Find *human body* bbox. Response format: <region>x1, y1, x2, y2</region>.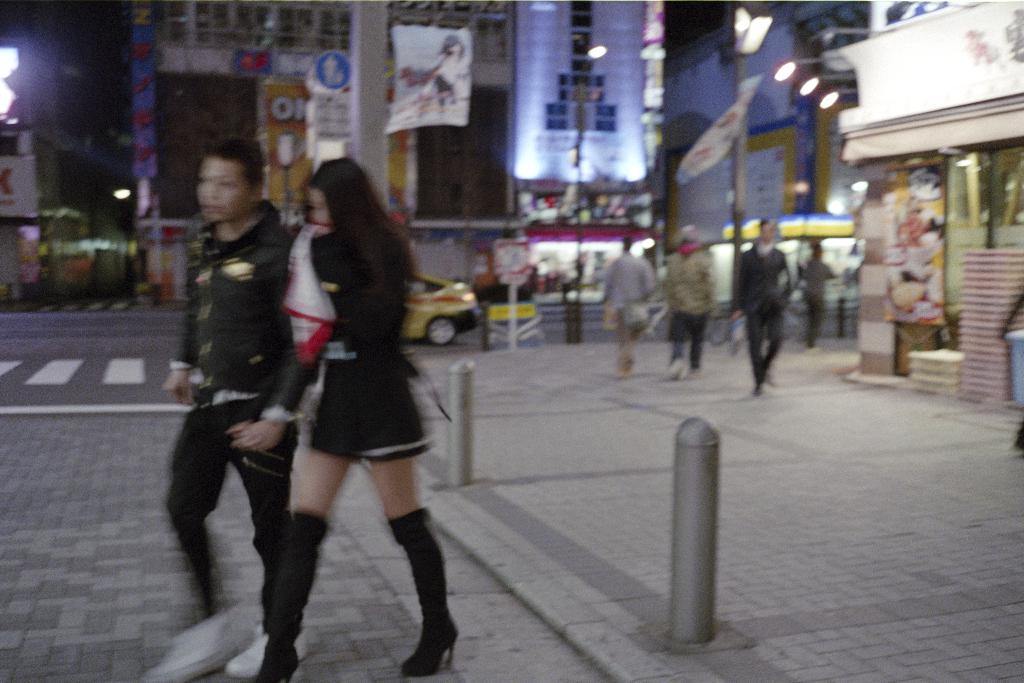
<region>593, 237, 655, 386</region>.
